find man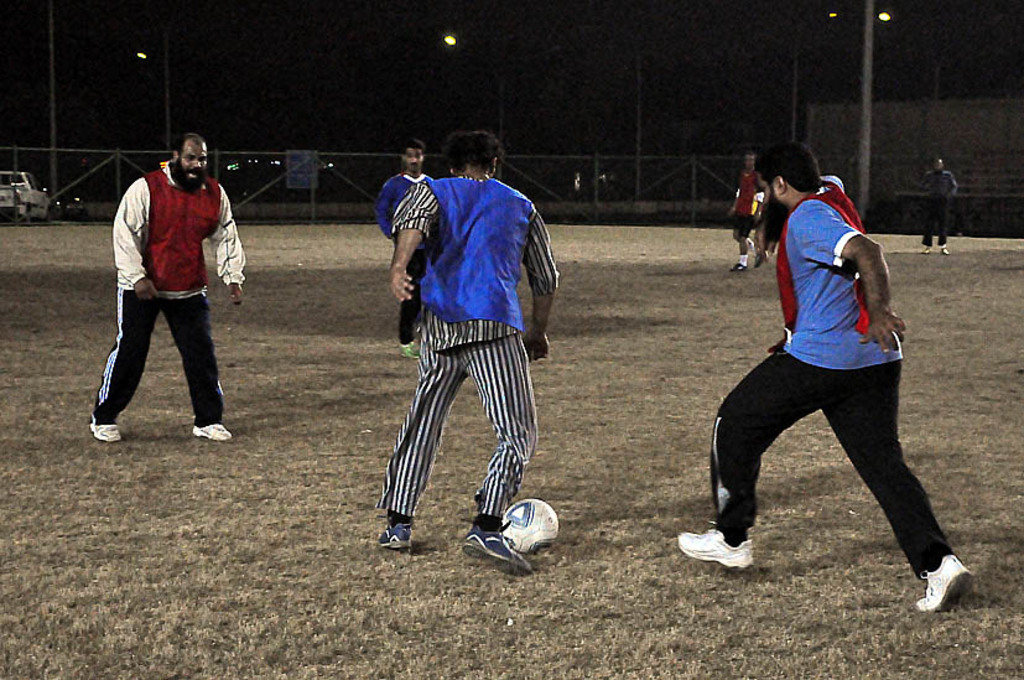
detection(727, 146, 774, 274)
